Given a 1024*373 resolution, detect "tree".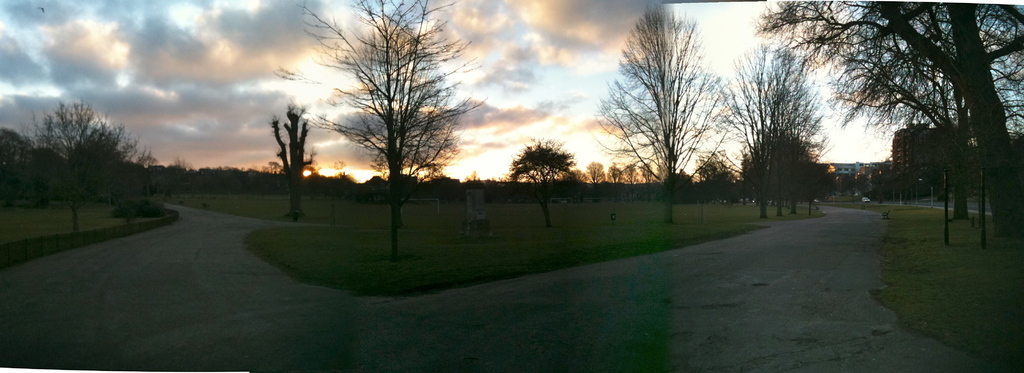
bbox=[593, 5, 724, 218].
